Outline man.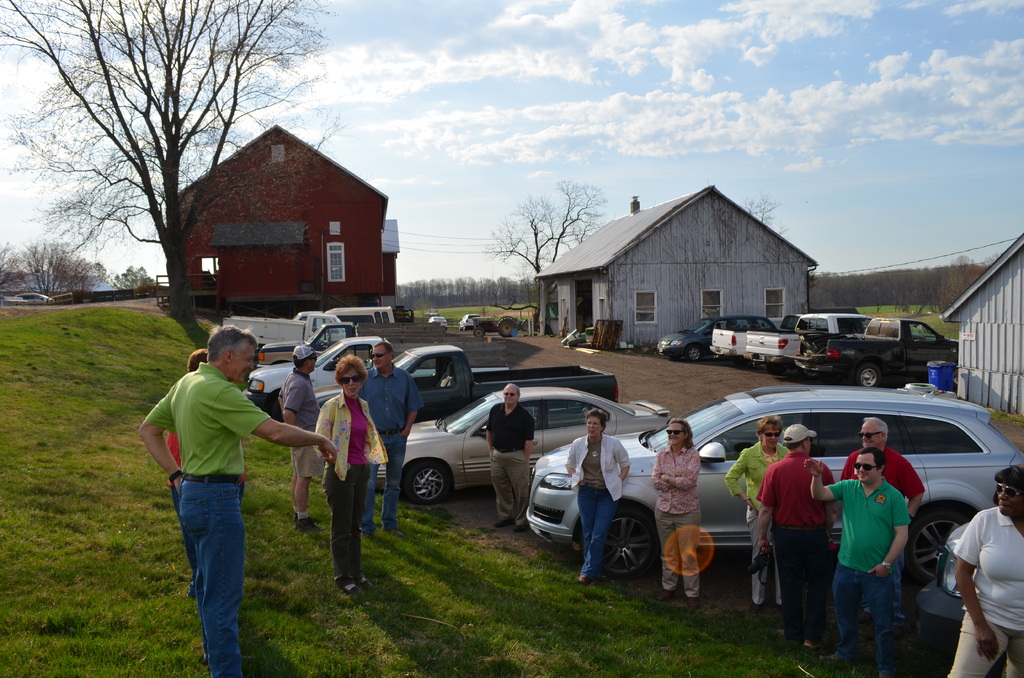
Outline: bbox(802, 447, 911, 677).
